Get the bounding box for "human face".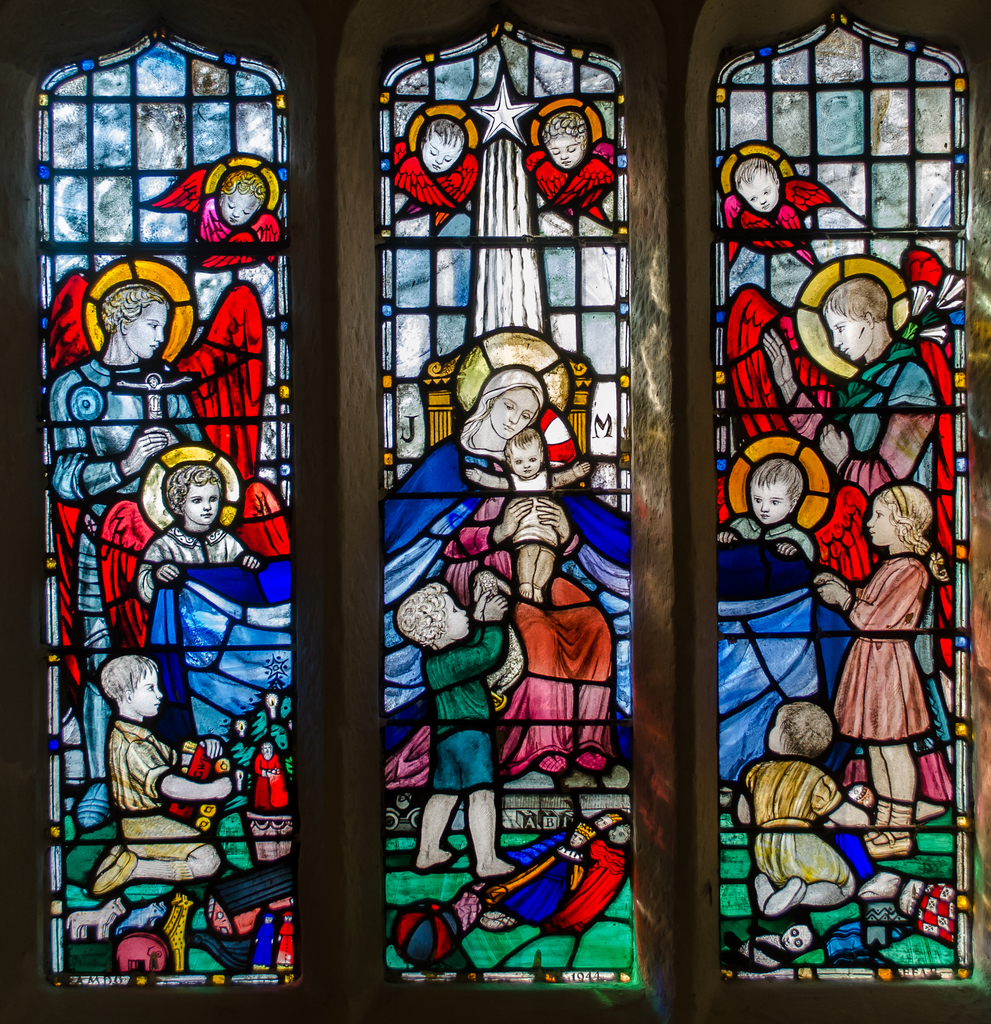
{"left": 508, "top": 442, "right": 546, "bottom": 479}.
